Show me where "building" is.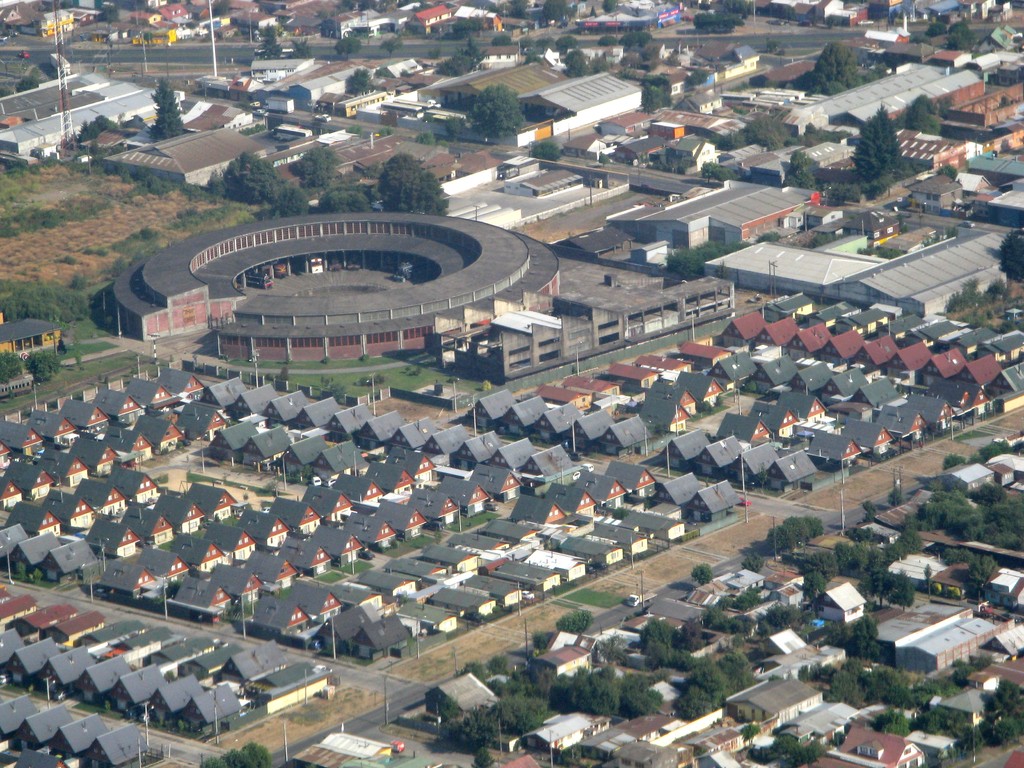
"building" is at 104/210/738/381.
